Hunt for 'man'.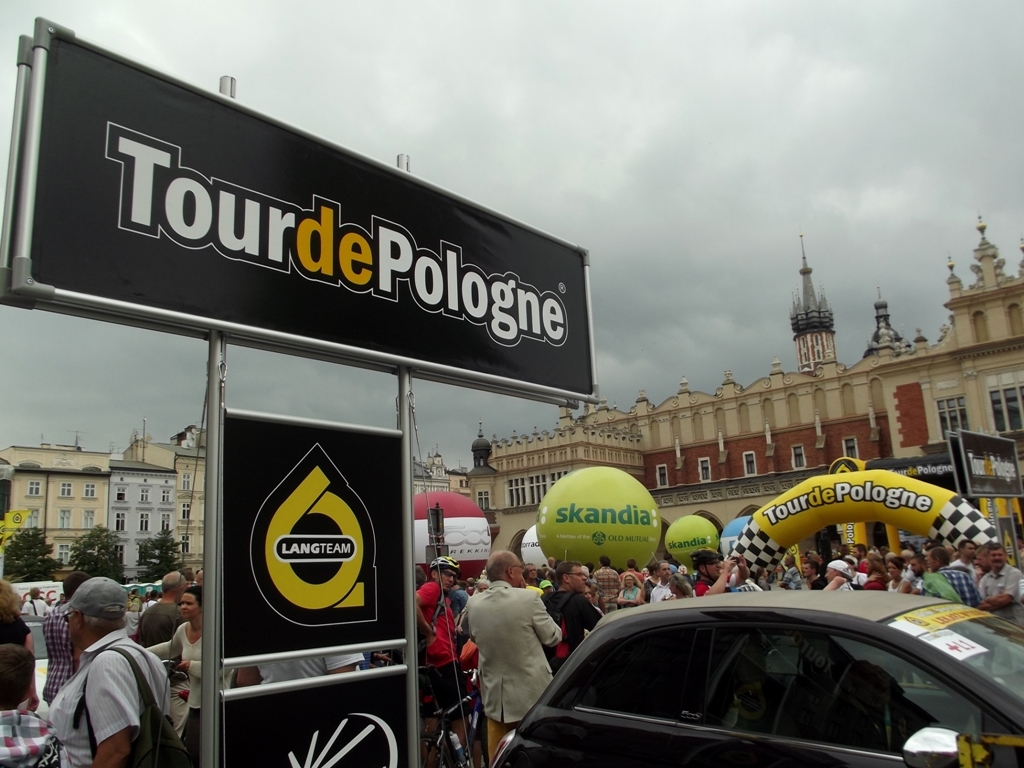
Hunted down at box(644, 562, 679, 601).
